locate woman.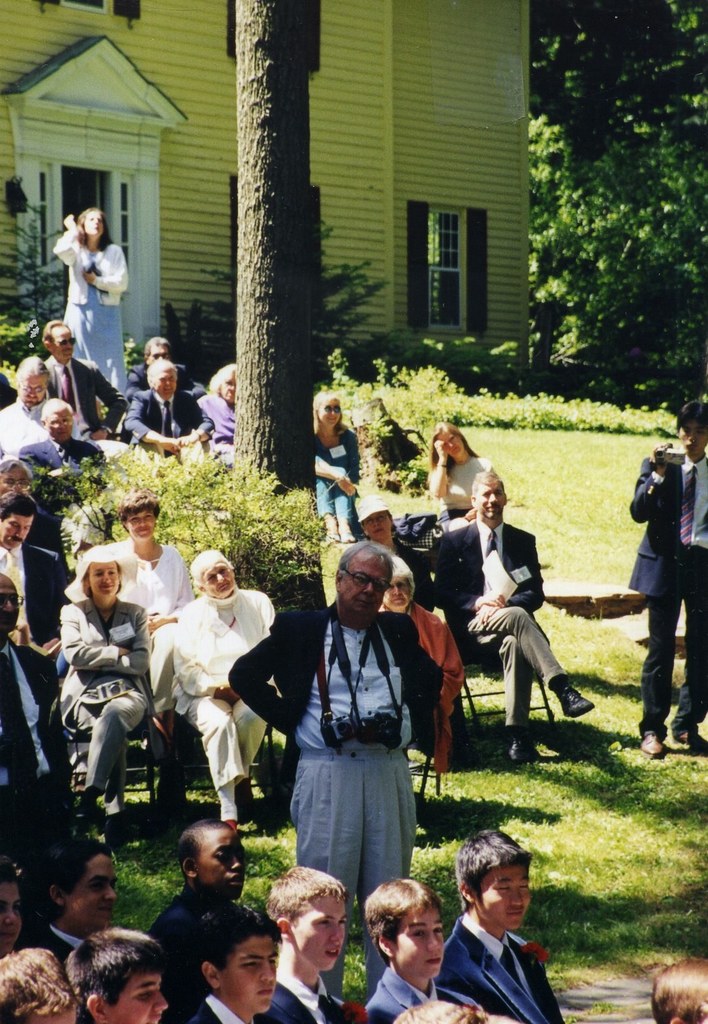
Bounding box: x1=51 y1=541 x2=157 y2=817.
